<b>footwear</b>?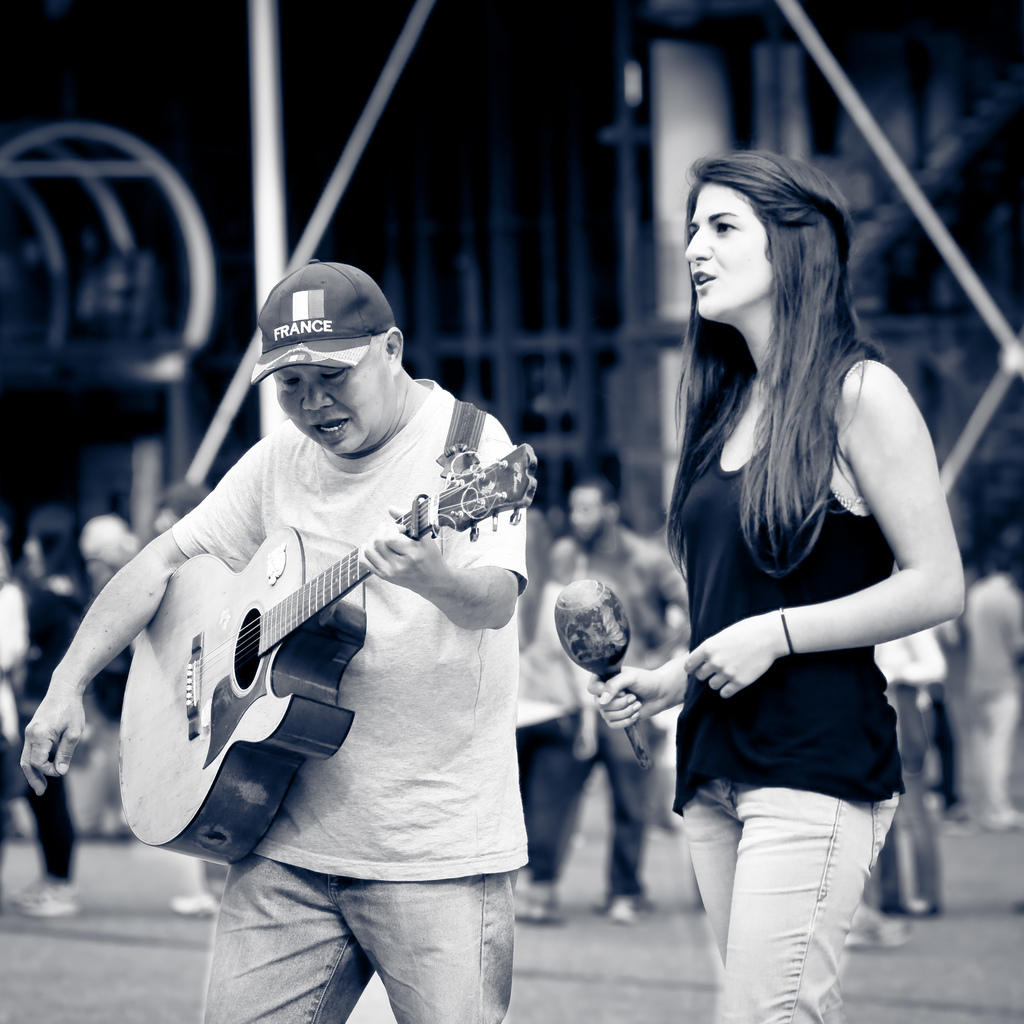
BBox(18, 884, 84, 911)
